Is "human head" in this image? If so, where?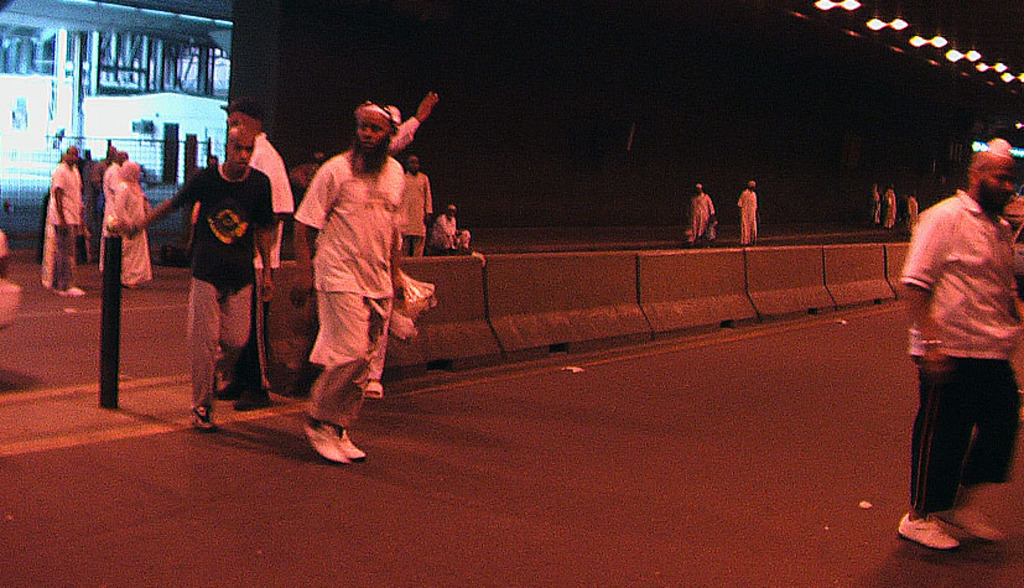
Yes, at [970, 150, 1017, 217].
